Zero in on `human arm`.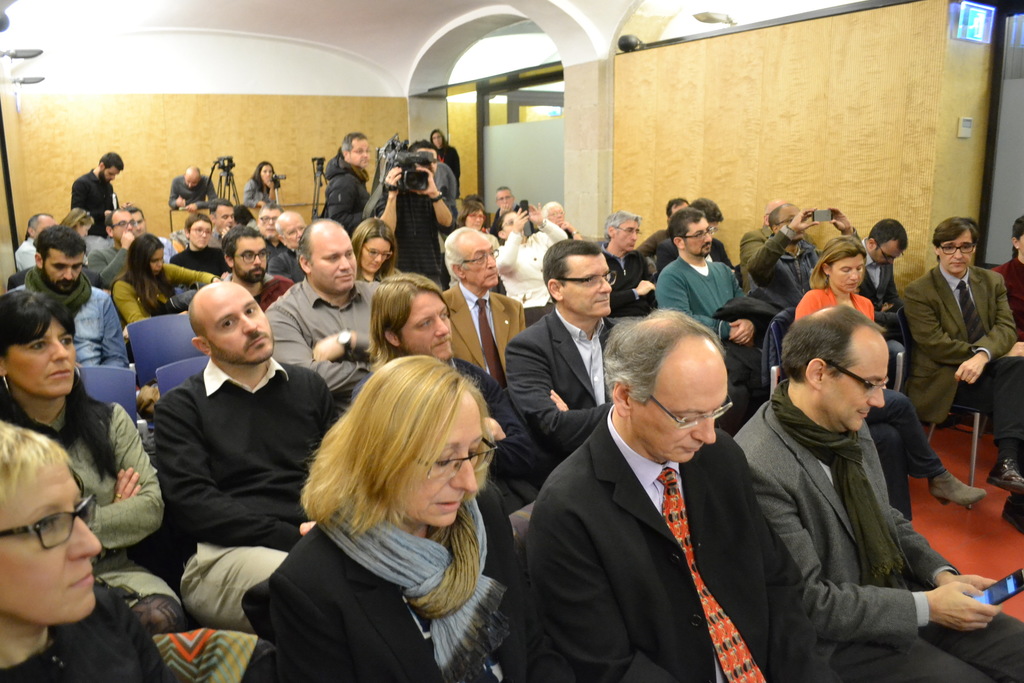
Zeroed in: 873:500:988:598.
